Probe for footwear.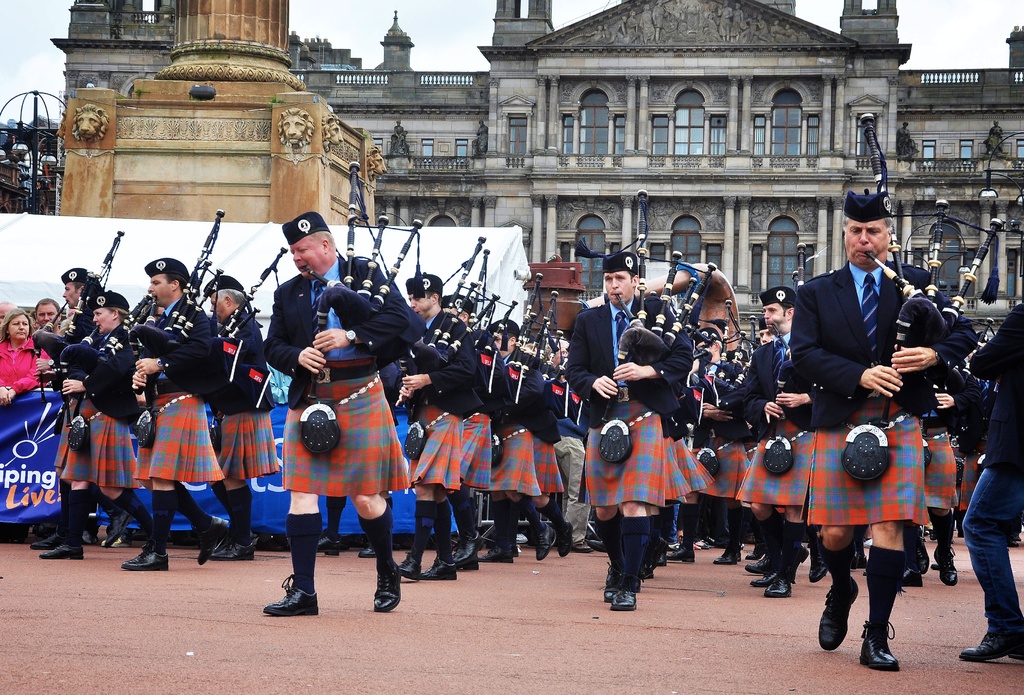
Probe result: select_region(212, 539, 257, 559).
